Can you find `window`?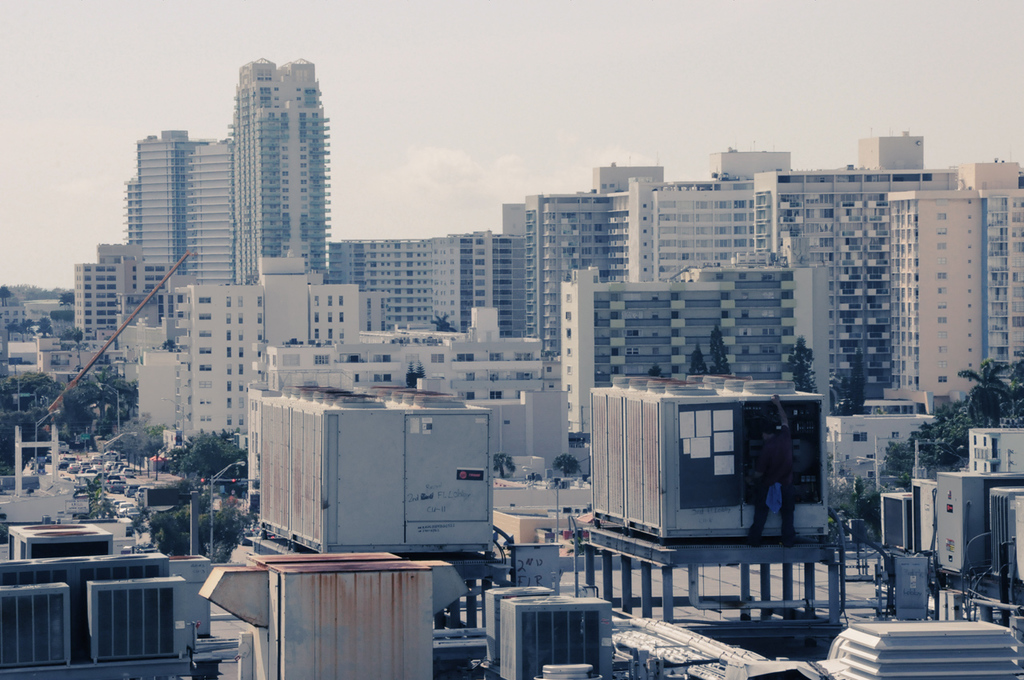
Yes, bounding box: Rect(456, 354, 474, 363).
